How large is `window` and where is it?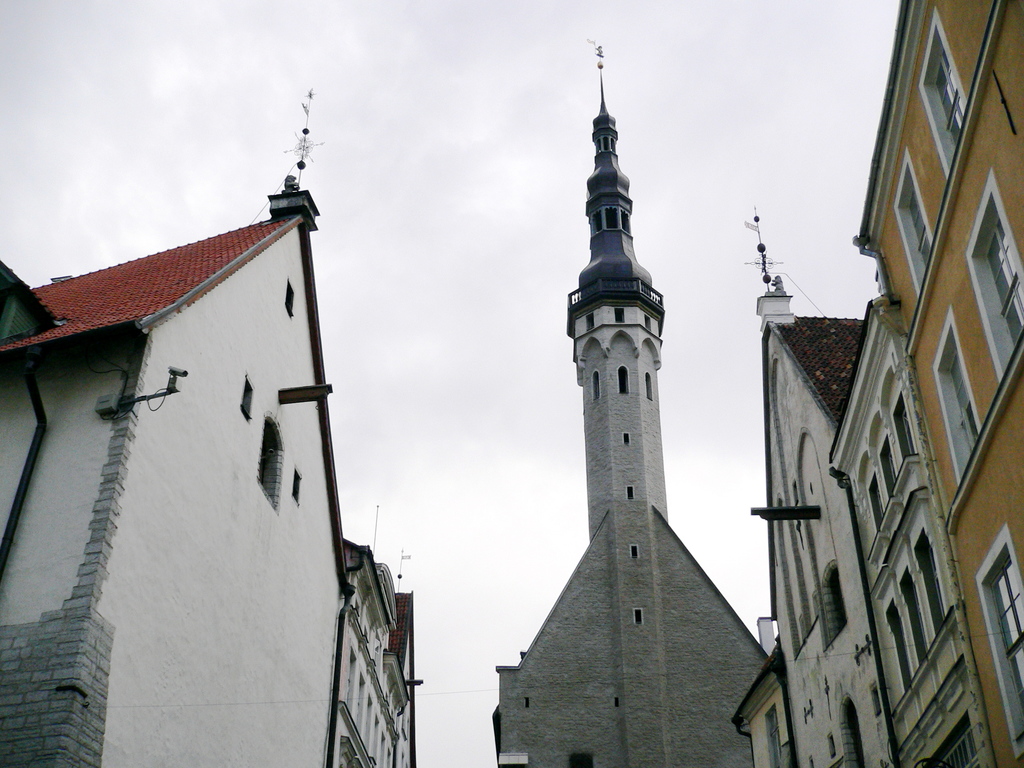
Bounding box: (left=929, top=309, right=990, bottom=486).
